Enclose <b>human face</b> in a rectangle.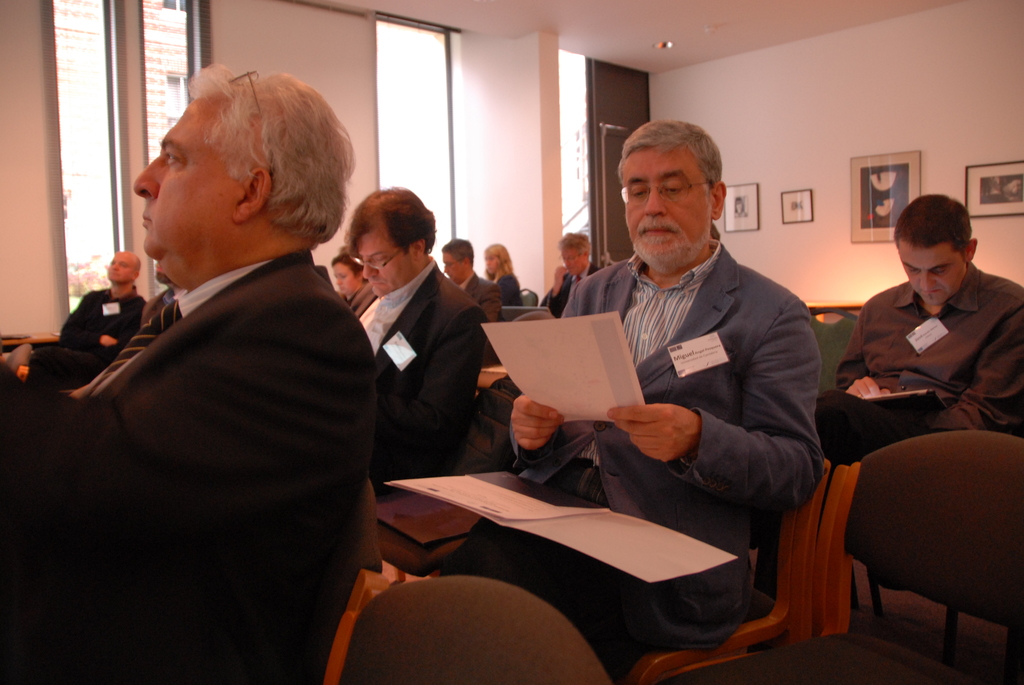
crop(351, 236, 403, 296).
